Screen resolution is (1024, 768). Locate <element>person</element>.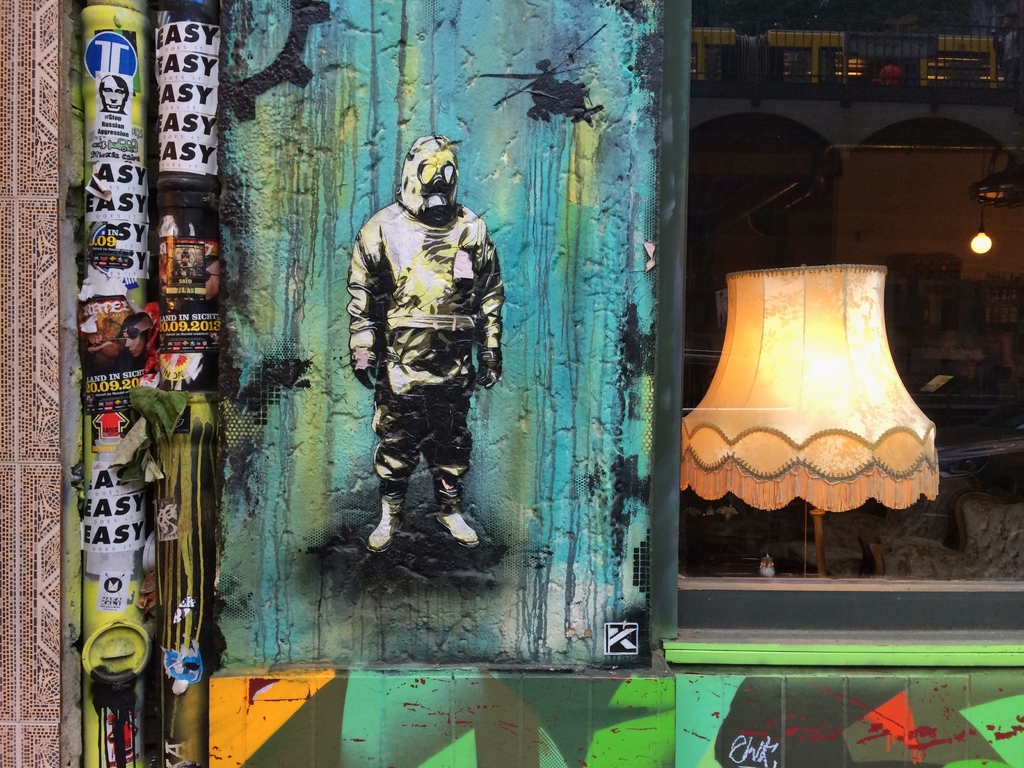
bbox=[91, 70, 133, 111].
